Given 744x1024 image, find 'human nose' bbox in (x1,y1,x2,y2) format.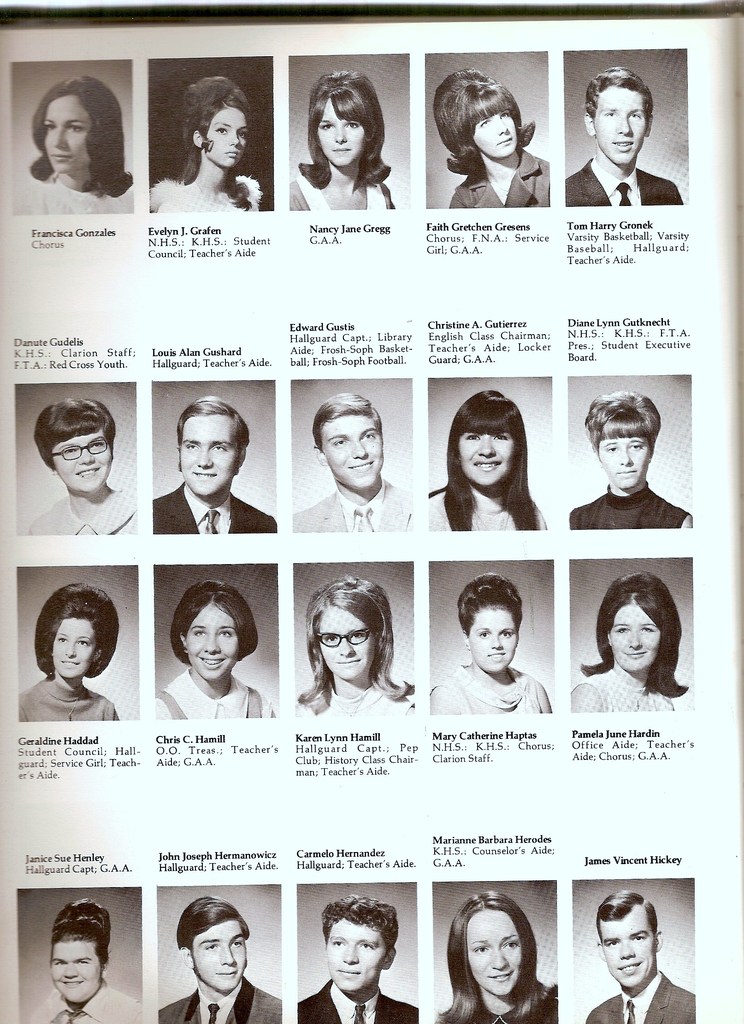
(620,938,636,956).
